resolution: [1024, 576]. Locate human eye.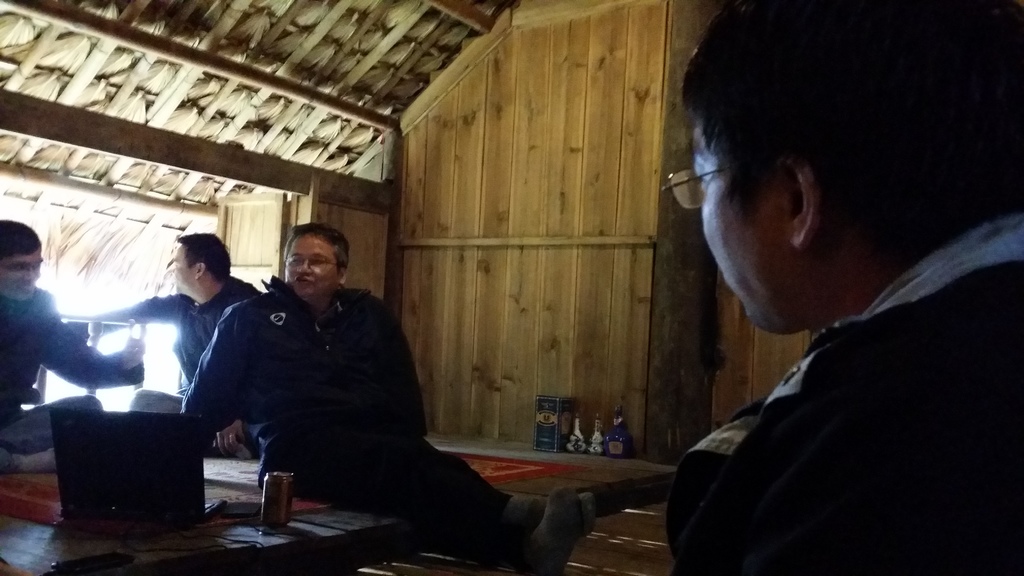
{"x1": 9, "y1": 262, "x2": 26, "y2": 275}.
